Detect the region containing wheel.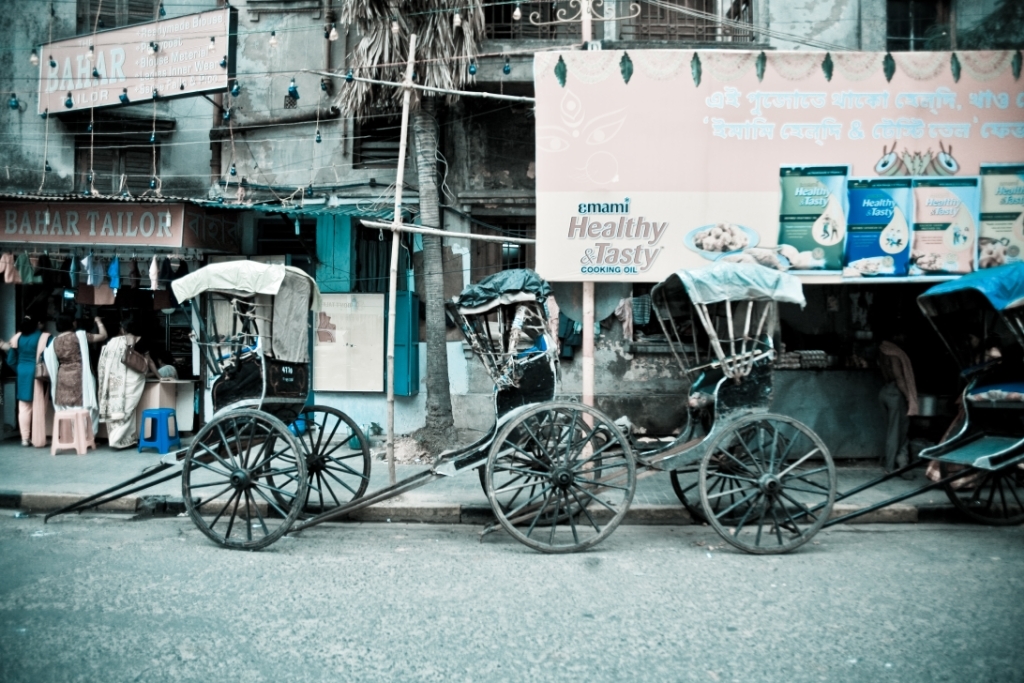
box(266, 403, 371, 520).
